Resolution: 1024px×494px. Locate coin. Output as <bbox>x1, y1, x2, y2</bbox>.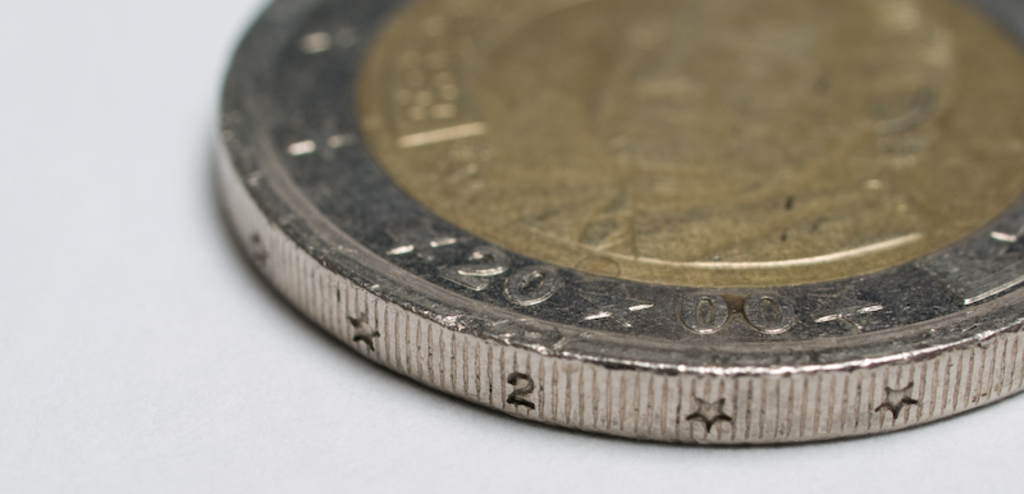
<bbox>209, 0, 1023, 445</bbox>.
